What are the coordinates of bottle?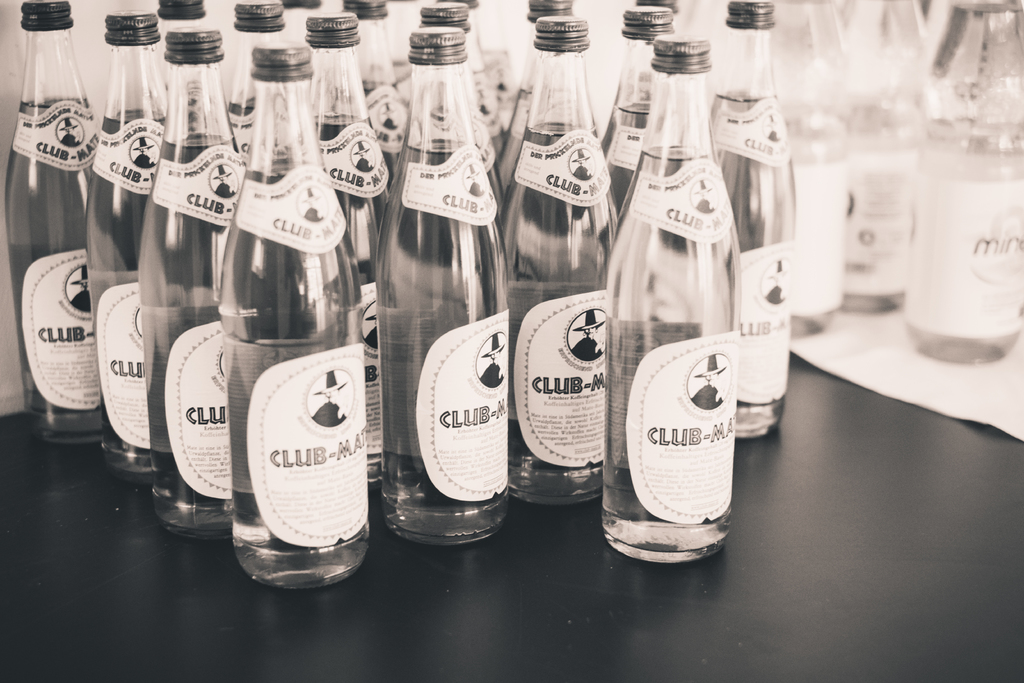
[x1=598, y1=3, x2=673, y2=214].
